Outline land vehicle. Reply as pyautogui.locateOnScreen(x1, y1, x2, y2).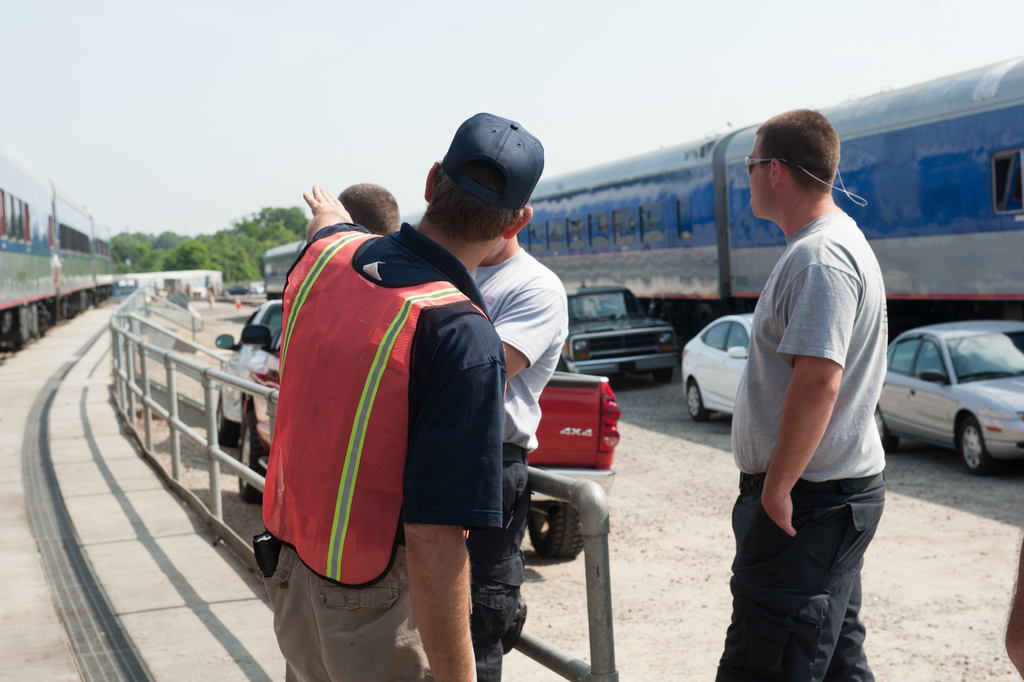
pyautogui.locateOnScreen(251, 52, 1023, 320).
